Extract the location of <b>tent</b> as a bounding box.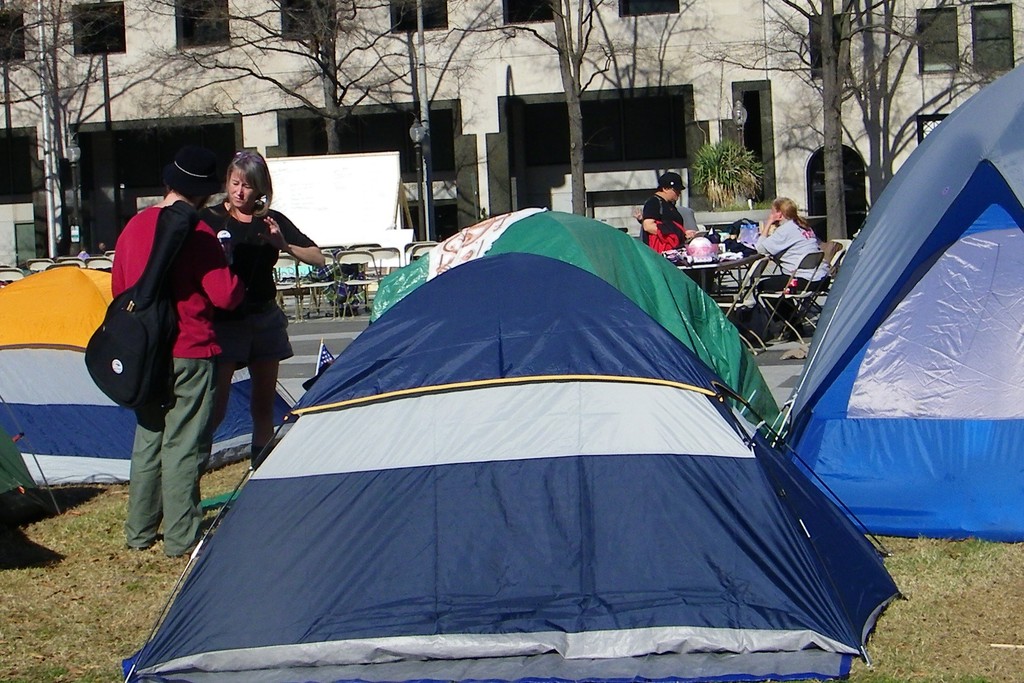
x1=0 y1=413 x2=51 y2=492.
